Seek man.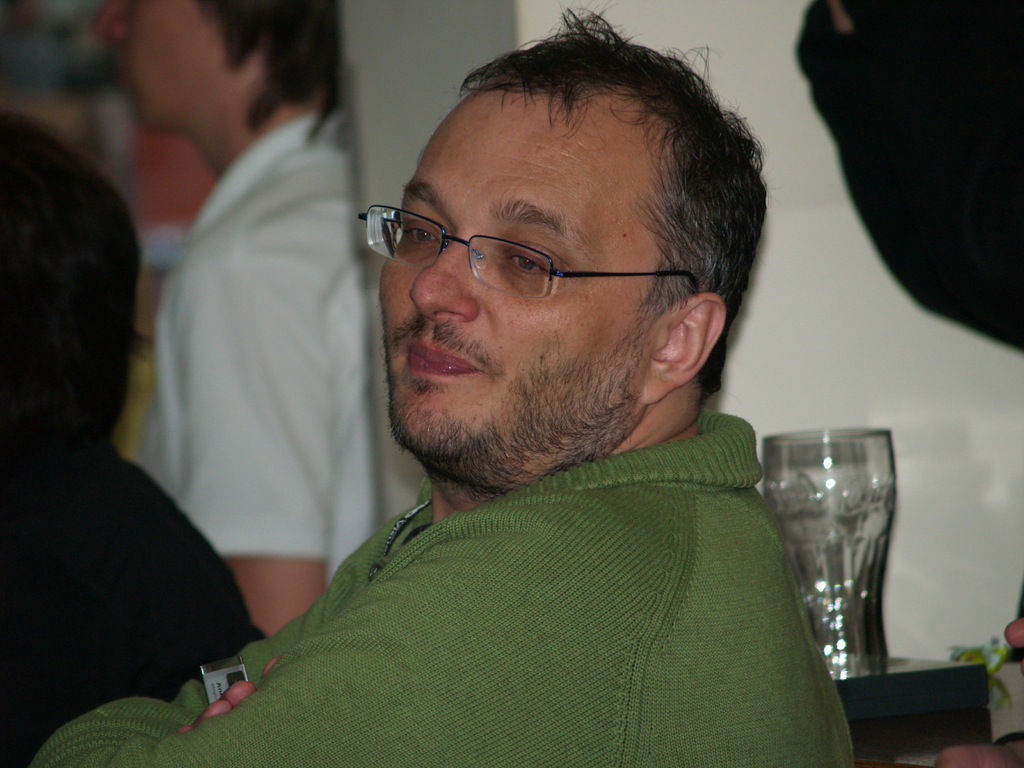
941,584,1023,767.
